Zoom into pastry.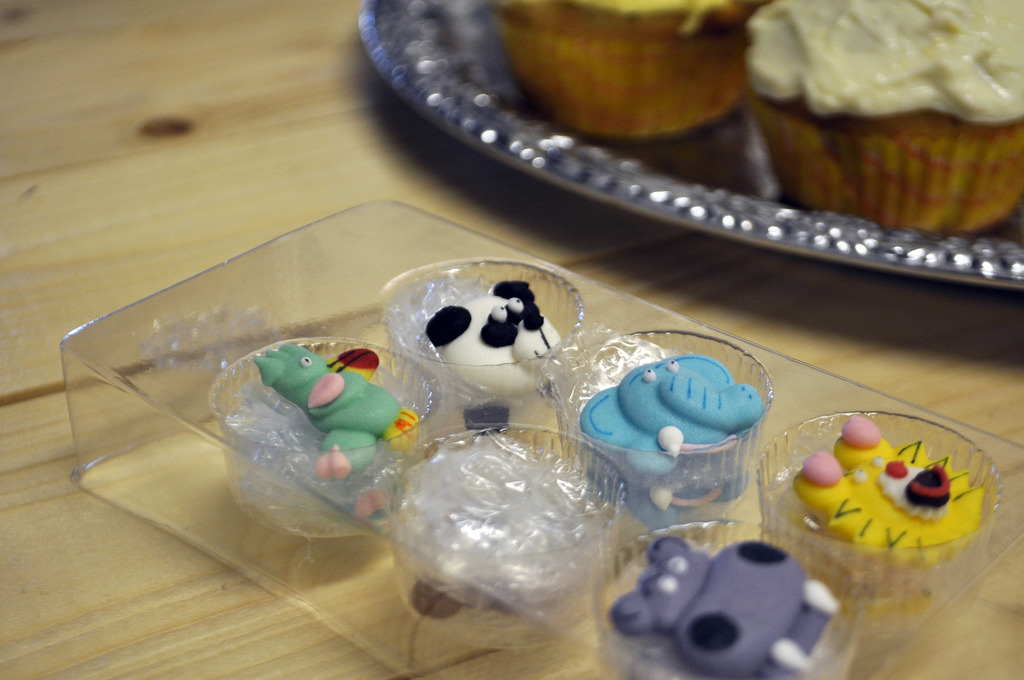
Zoom target: (x1=484, y1=0, x2=751, y2=138).
